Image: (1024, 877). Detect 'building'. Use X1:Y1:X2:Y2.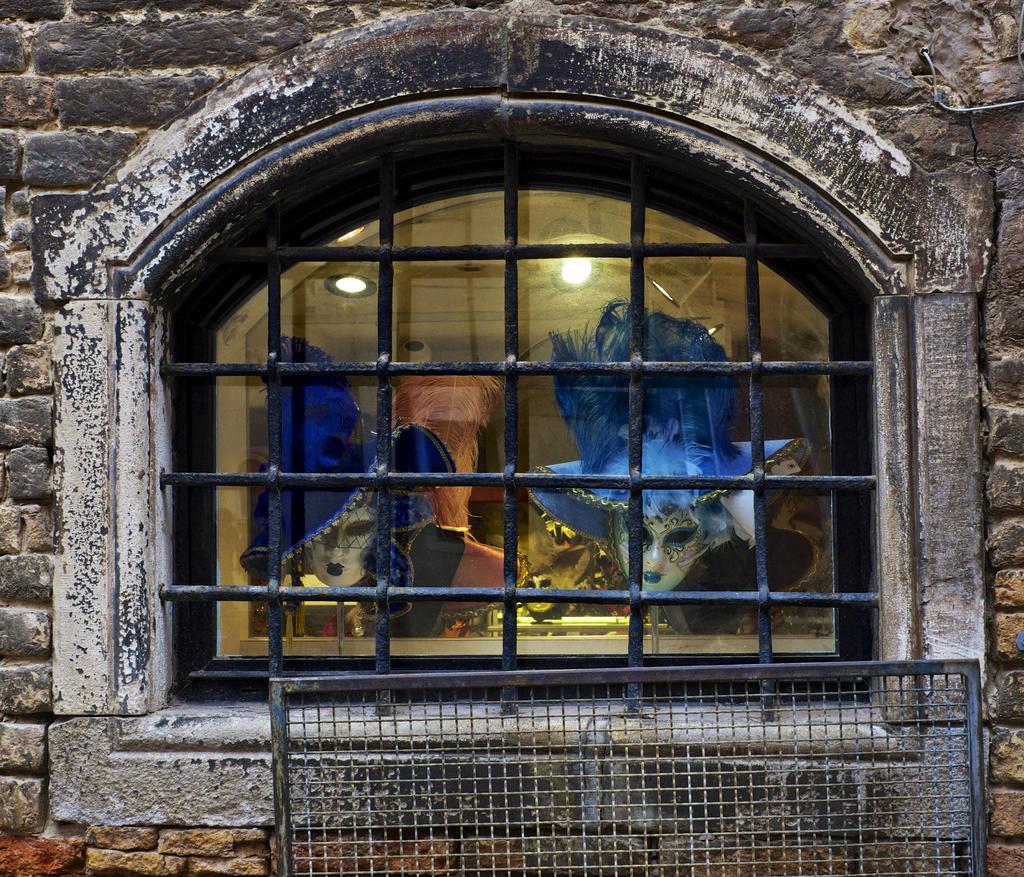
0:1:1023:876.
